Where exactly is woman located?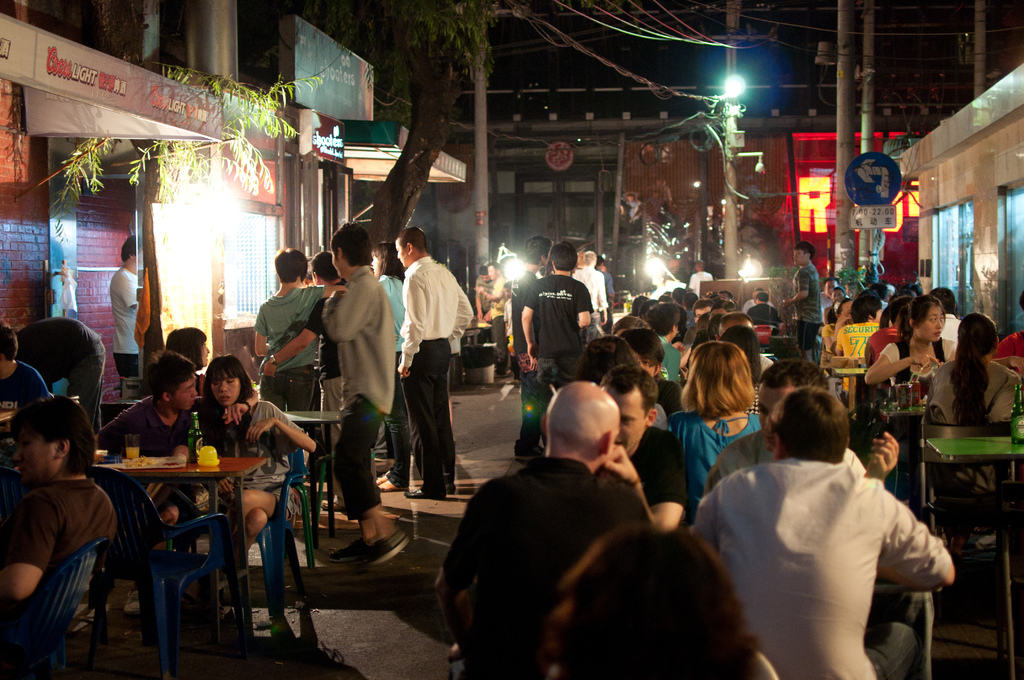
Its bounding box is select_region(920, 309, 1023, 501).
